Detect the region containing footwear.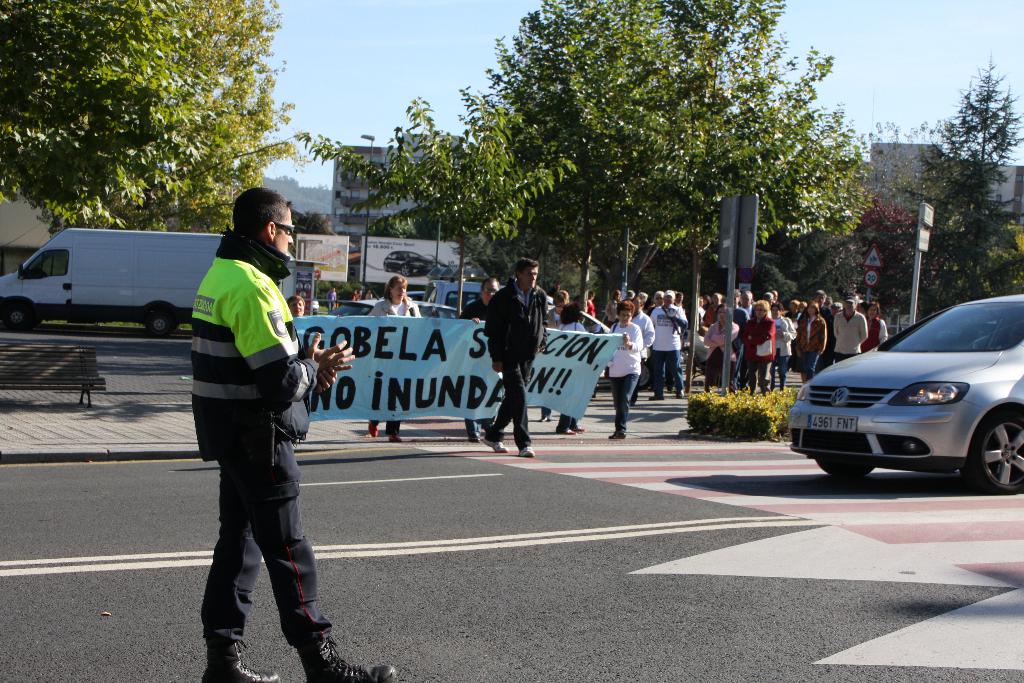
[567, 425, 584, 436].
